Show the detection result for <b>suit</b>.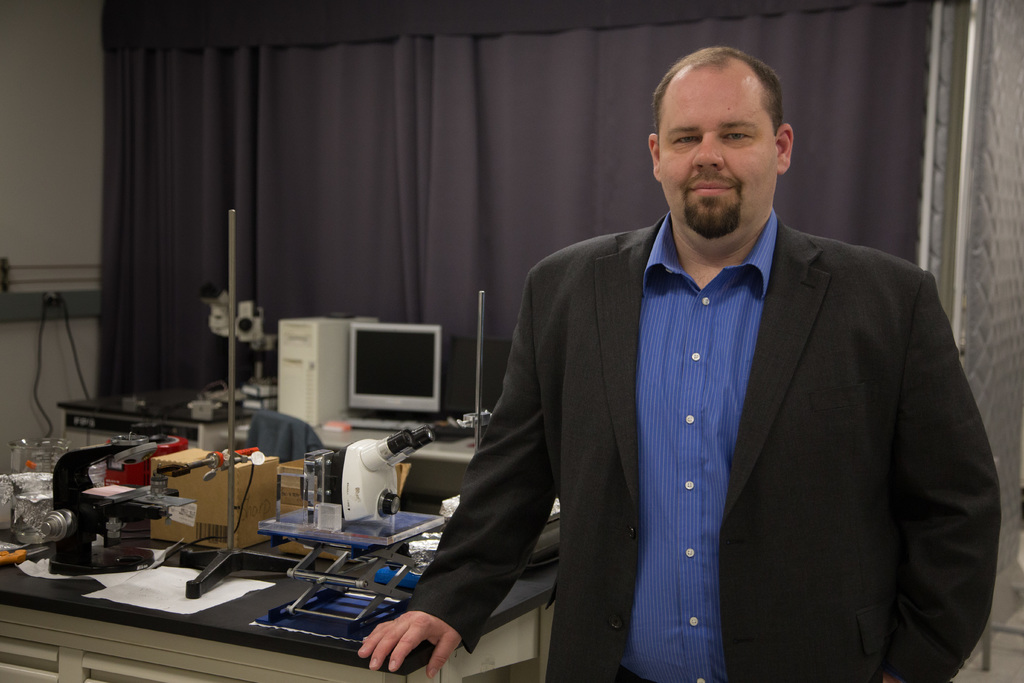
detection(455, 123, 978, 676).
